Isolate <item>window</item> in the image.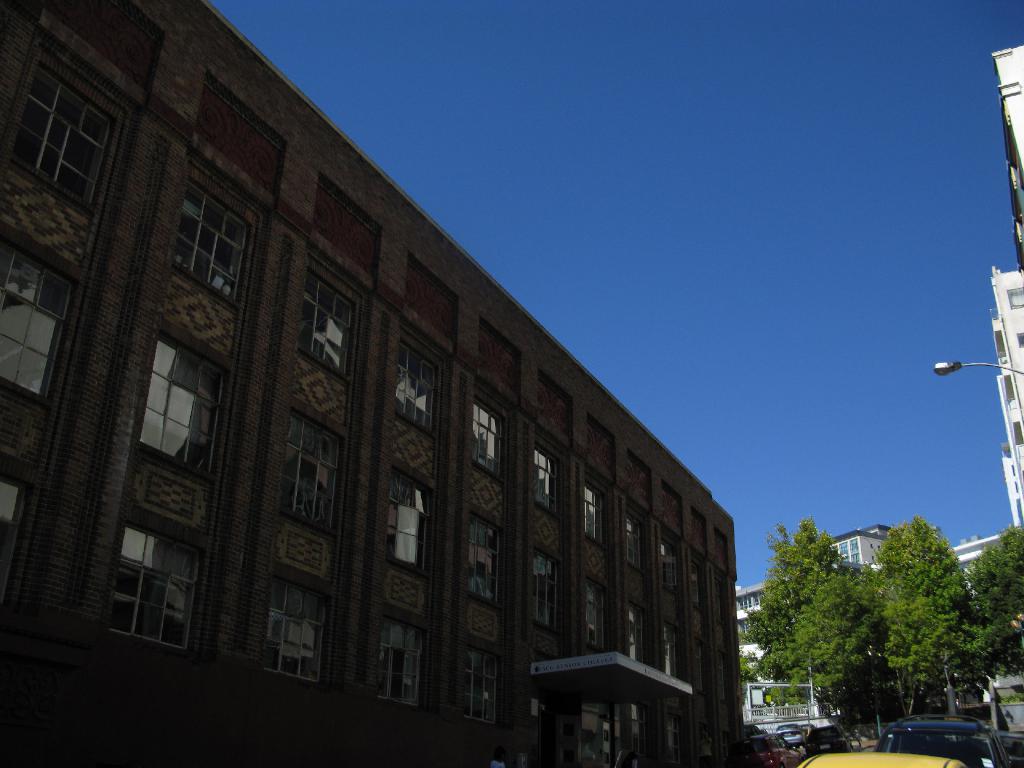
Isolated region: left=665, top=711, right=682, bottom=767.
